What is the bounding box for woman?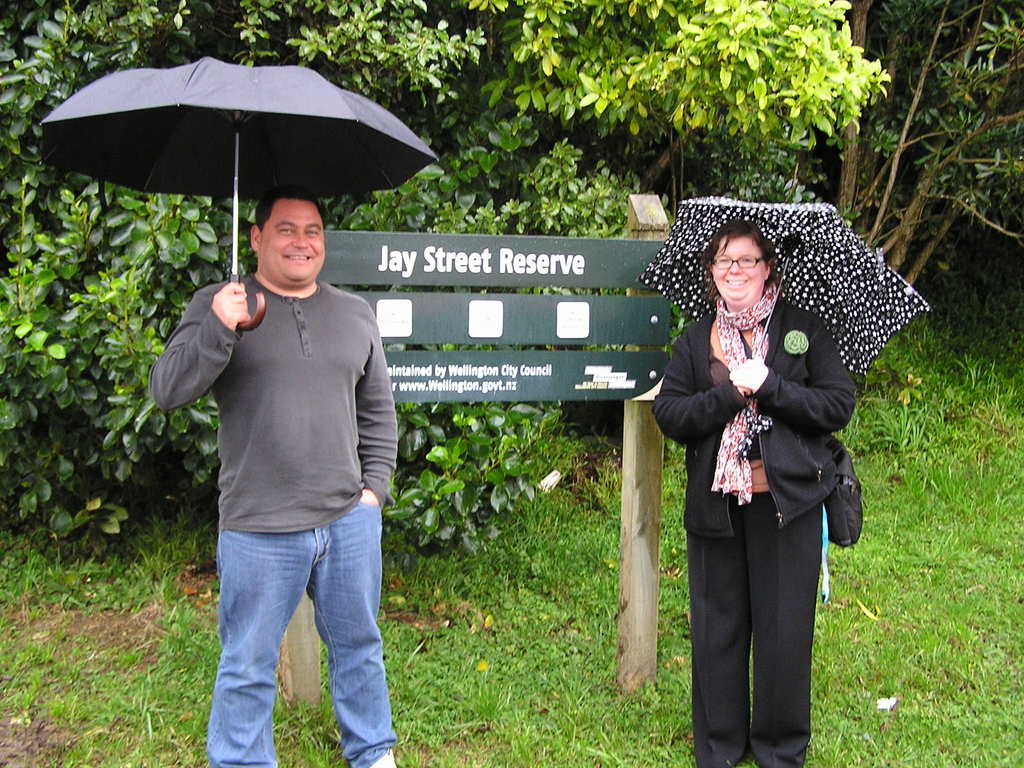
[x1=644, y1=217, x2=856, y2=767].
